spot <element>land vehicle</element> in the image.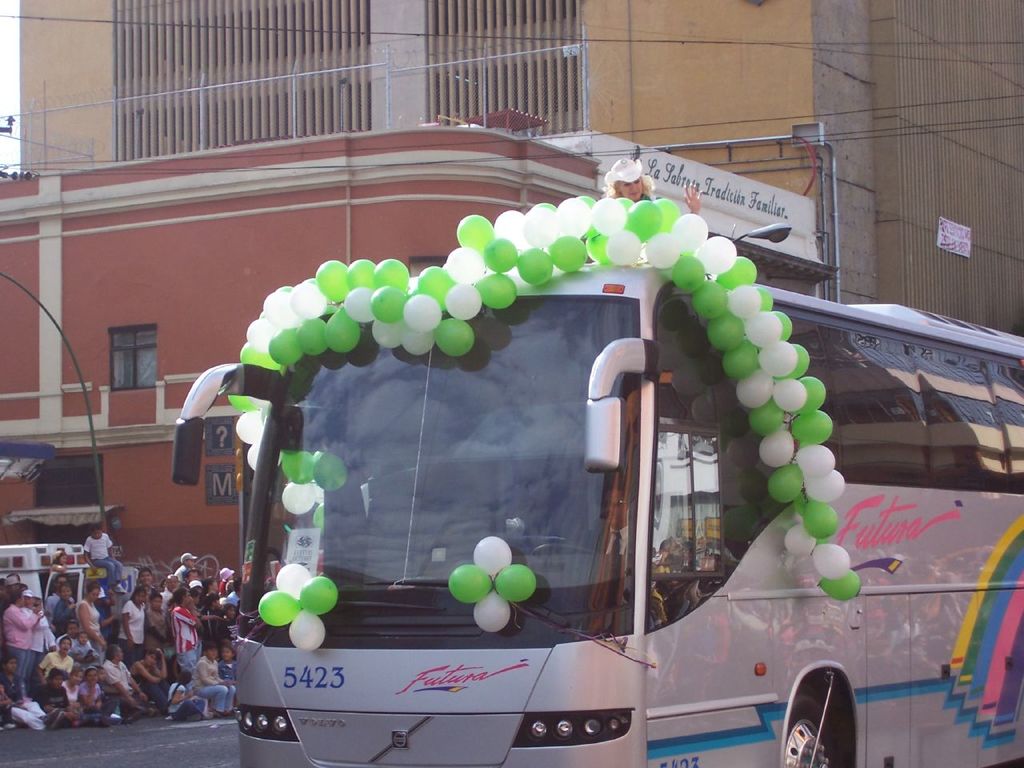
<element>land vehicle</element> found at [174, 266, 1023, 767].
